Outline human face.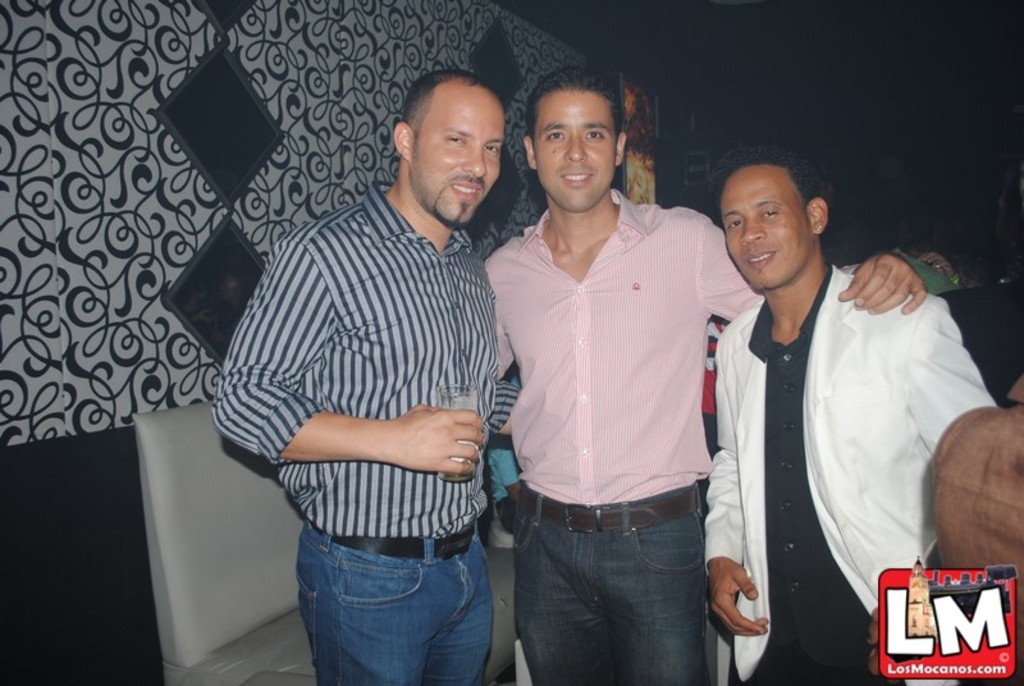
Outline: box(407, 90, 503, 225).
